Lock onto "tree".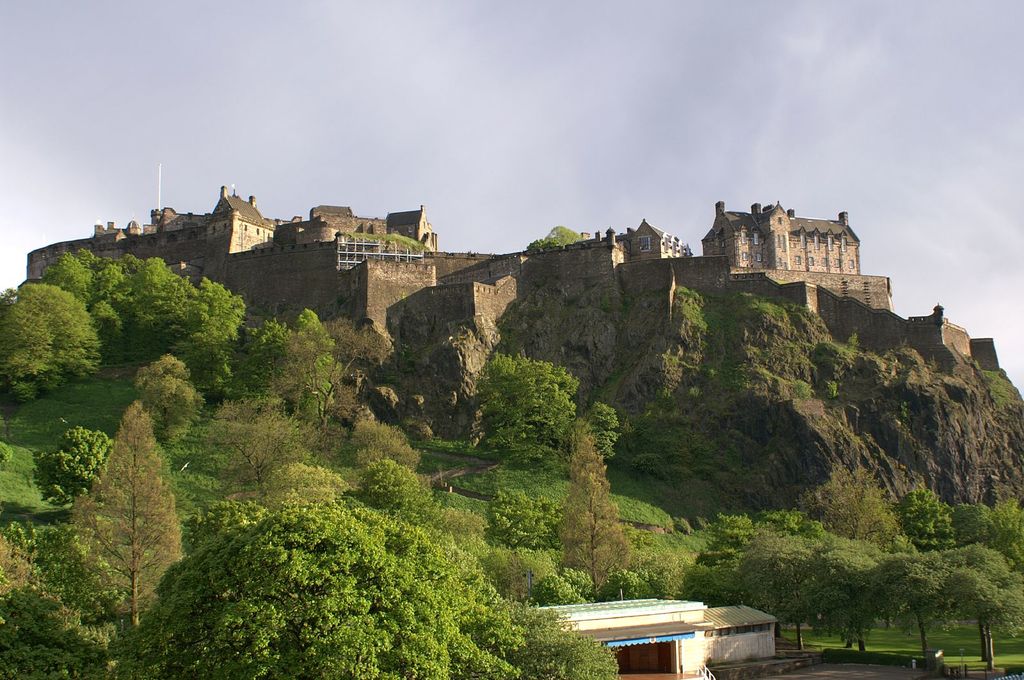
Locked: {"x1": 859, "y1": 553, "x2": 964, "y2": 673}.
